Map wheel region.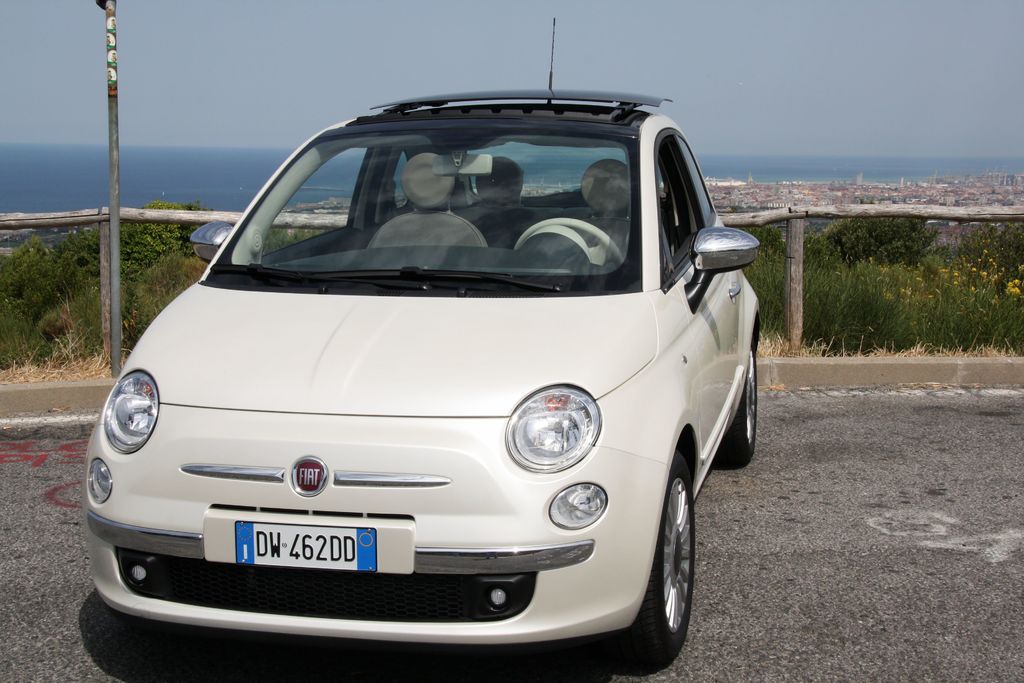
Mapped to 620, 453, 694, 659.
